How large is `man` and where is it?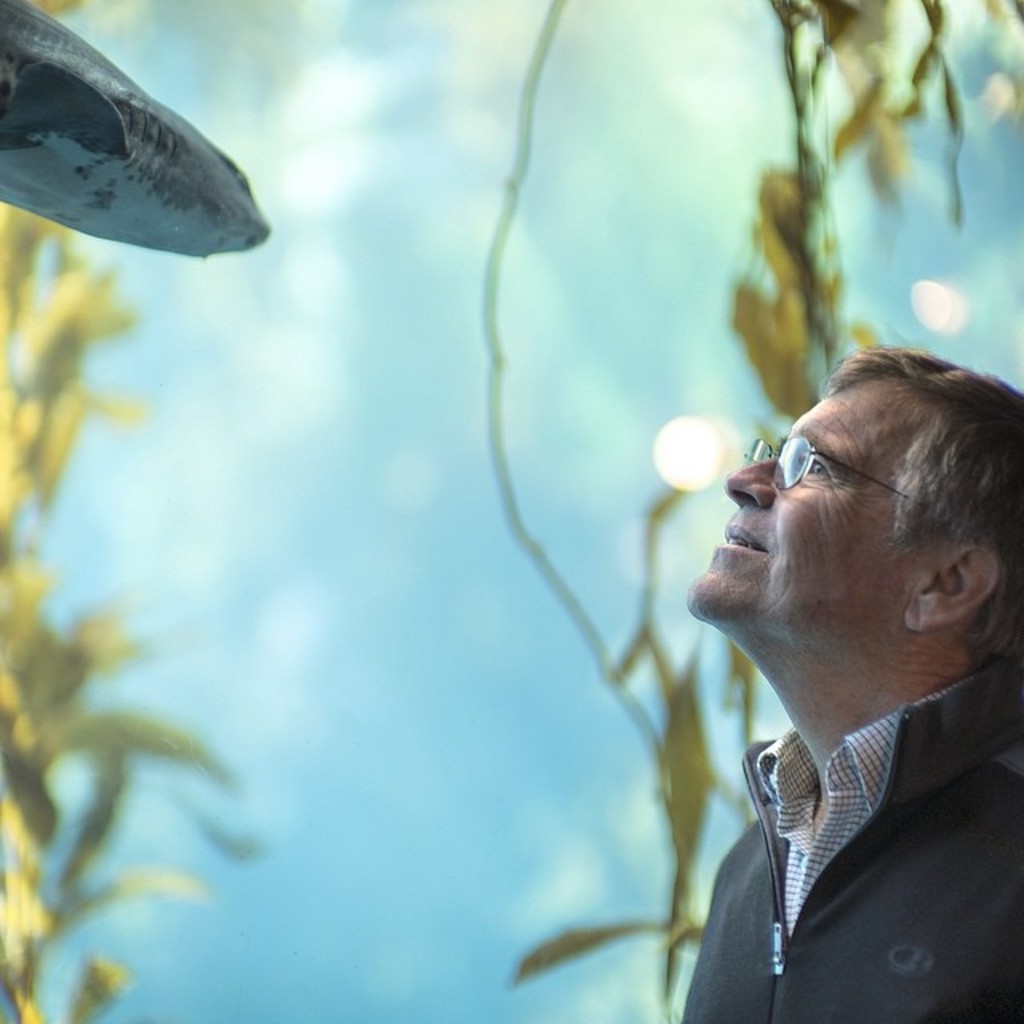
Bounding box: bbox(661, 342, 1022, 1022).
